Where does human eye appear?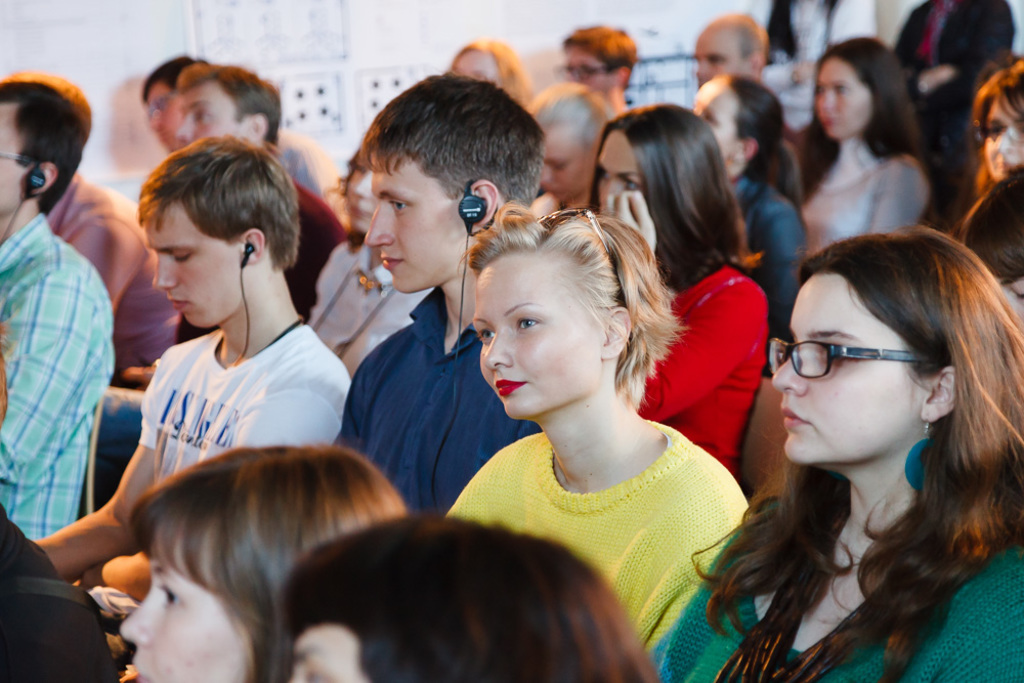
Appears at <box>708,54,728,67</box>.
